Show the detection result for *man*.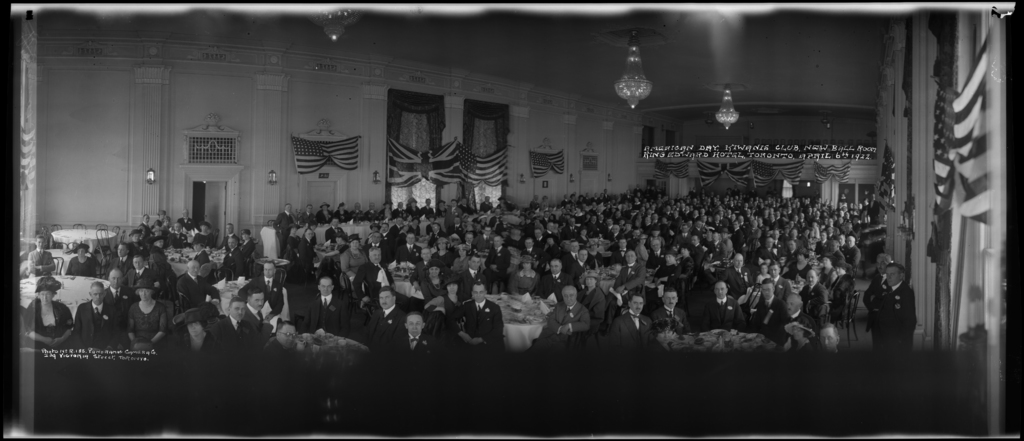
[767, 226, 781, 246].
